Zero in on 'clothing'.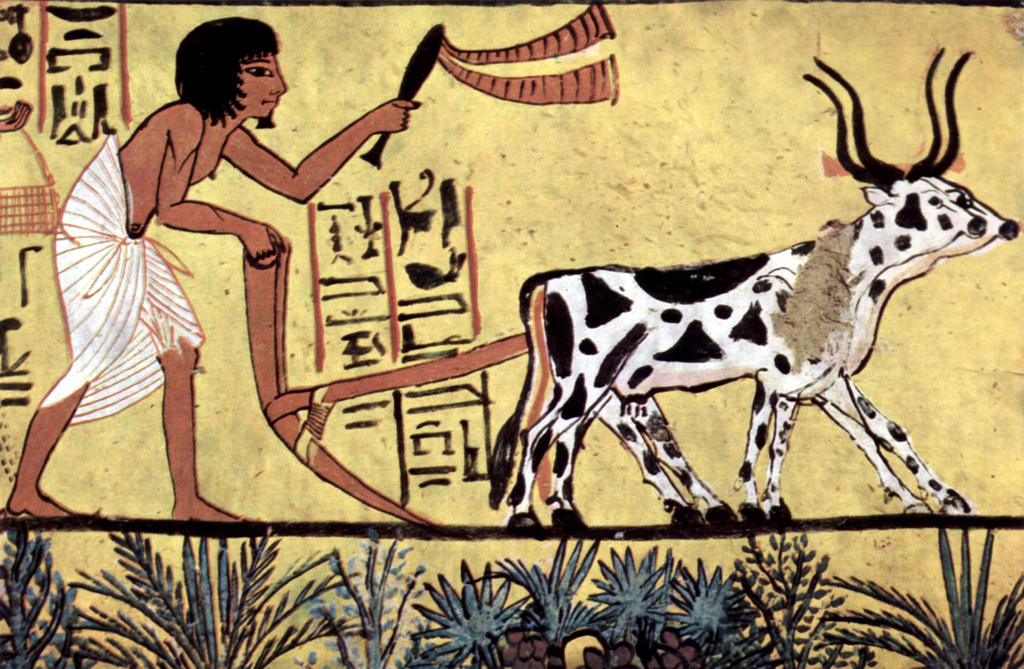
Zeroed in: [x1=42, y1=137, x2=200, y2=427].
